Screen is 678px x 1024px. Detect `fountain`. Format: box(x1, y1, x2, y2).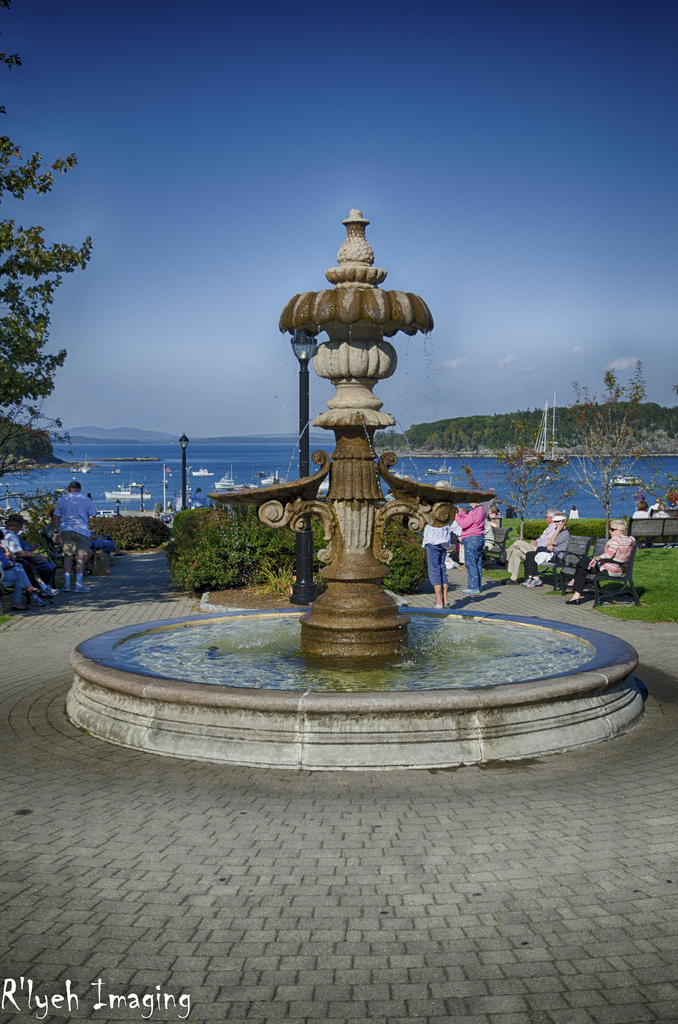
box(63, 203, 646, 774).
